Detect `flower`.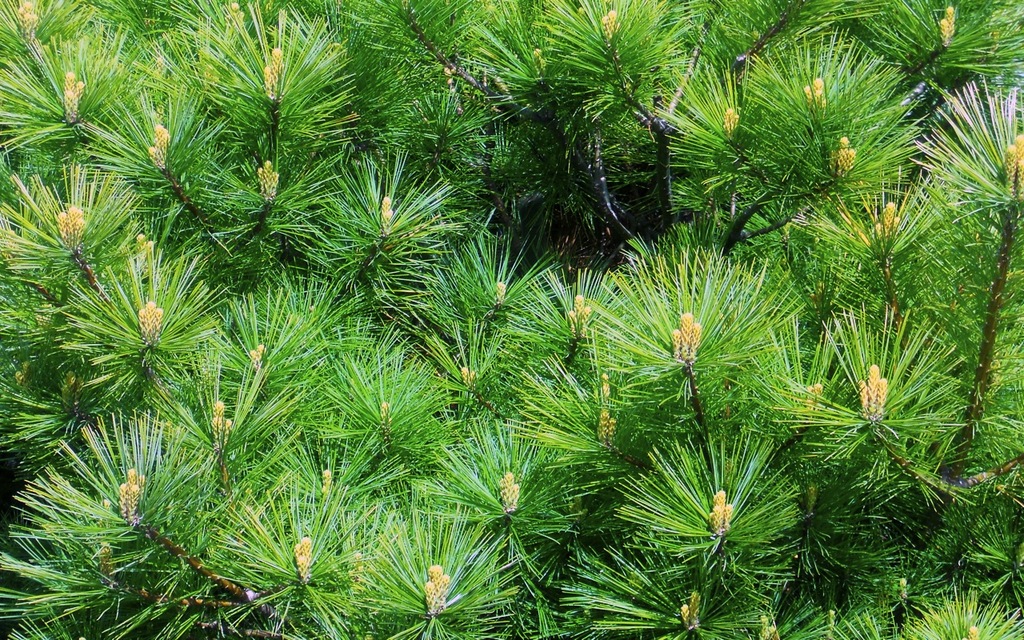
Detected at 806:74:827:107.
